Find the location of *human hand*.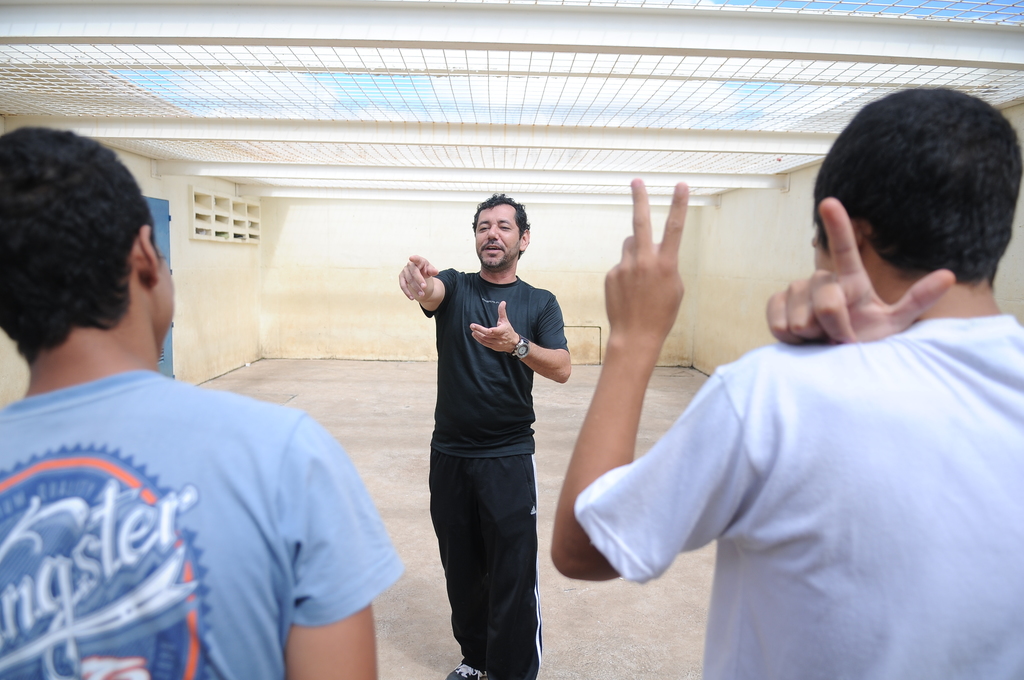
Location: Rect(401, 245, 447, 300).
